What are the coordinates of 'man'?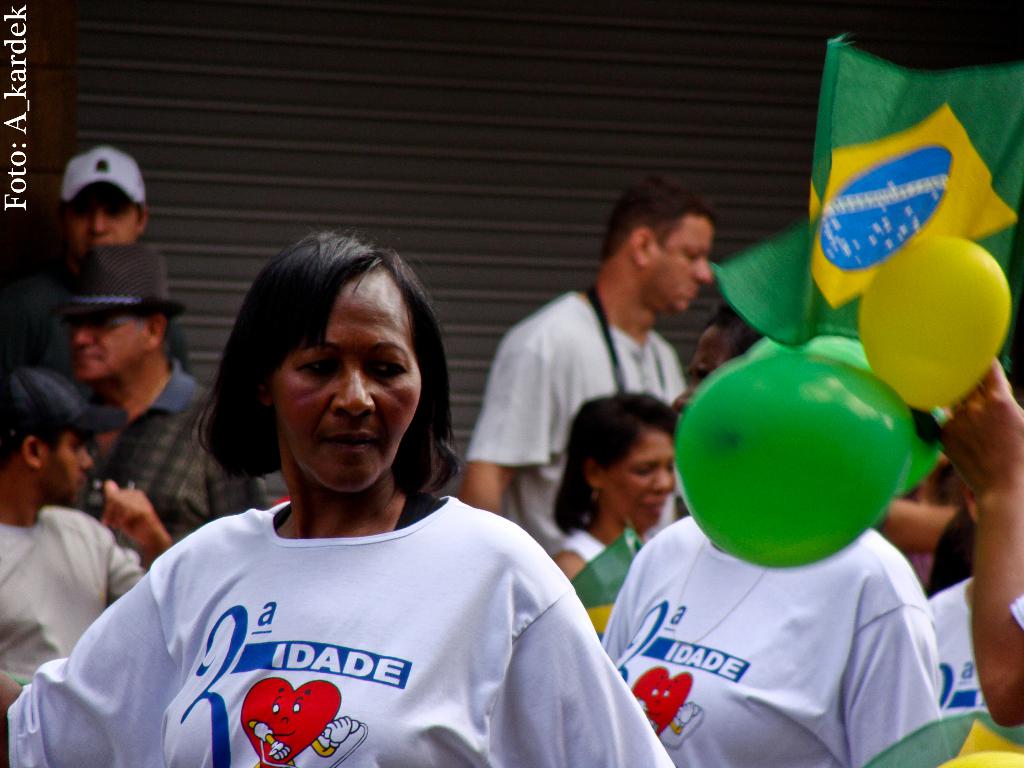
[x1=467, y1=209, x2=753, y2=515].
